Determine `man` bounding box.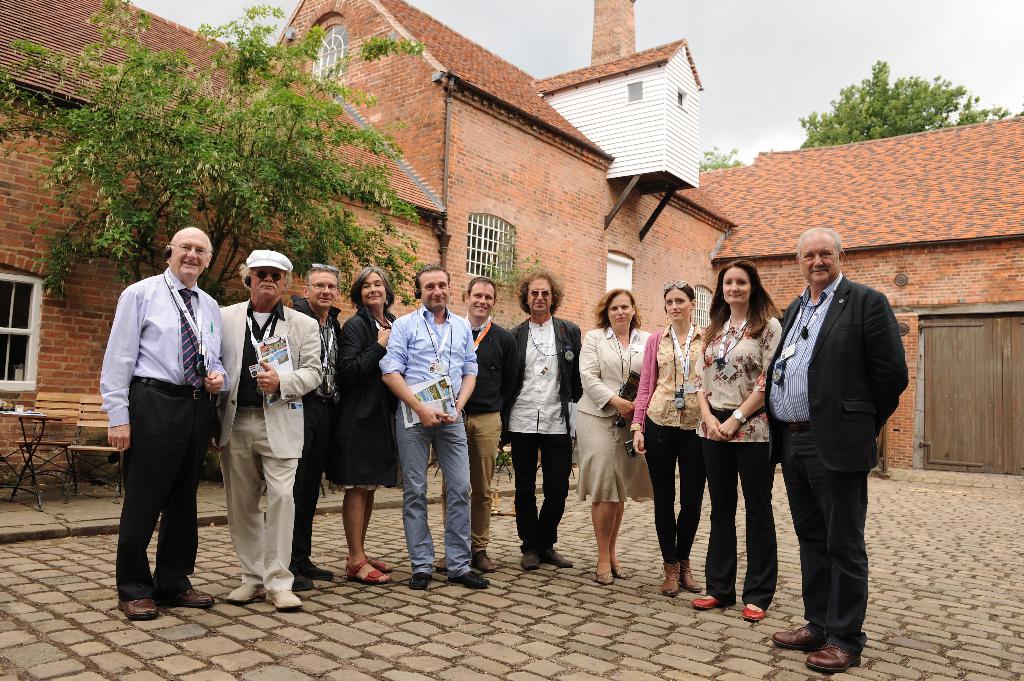
Determined: bbox(762, 230, 910, 673).
